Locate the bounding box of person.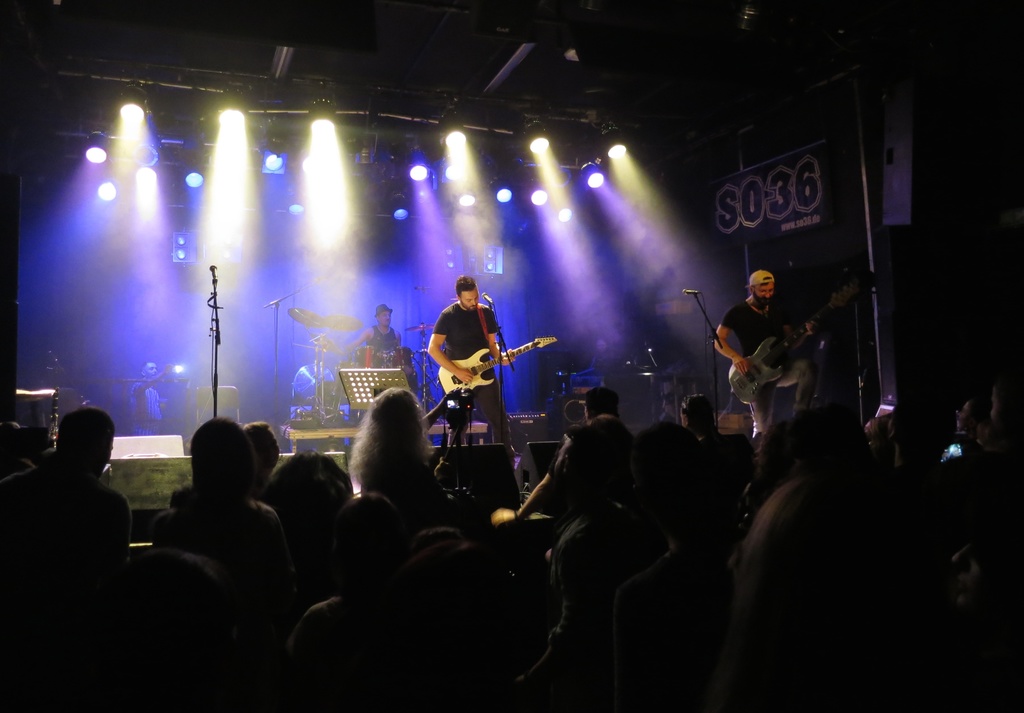
Bounding box: [left=712, top=265, right=810, bottom=428].
